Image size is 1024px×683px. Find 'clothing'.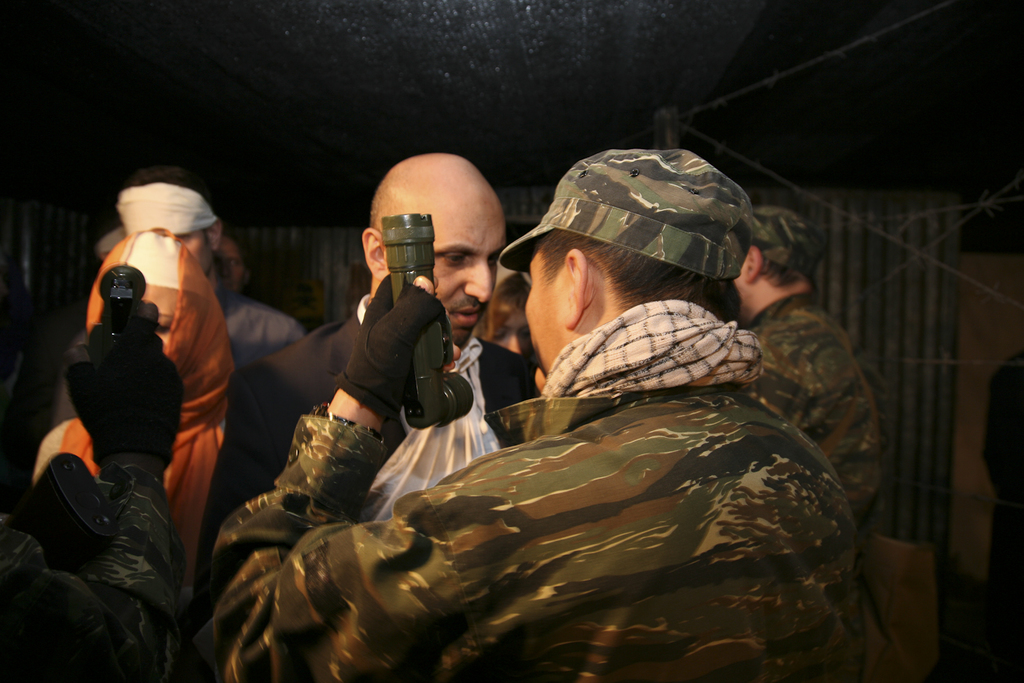
locate(978, 347, 1023, 647).
